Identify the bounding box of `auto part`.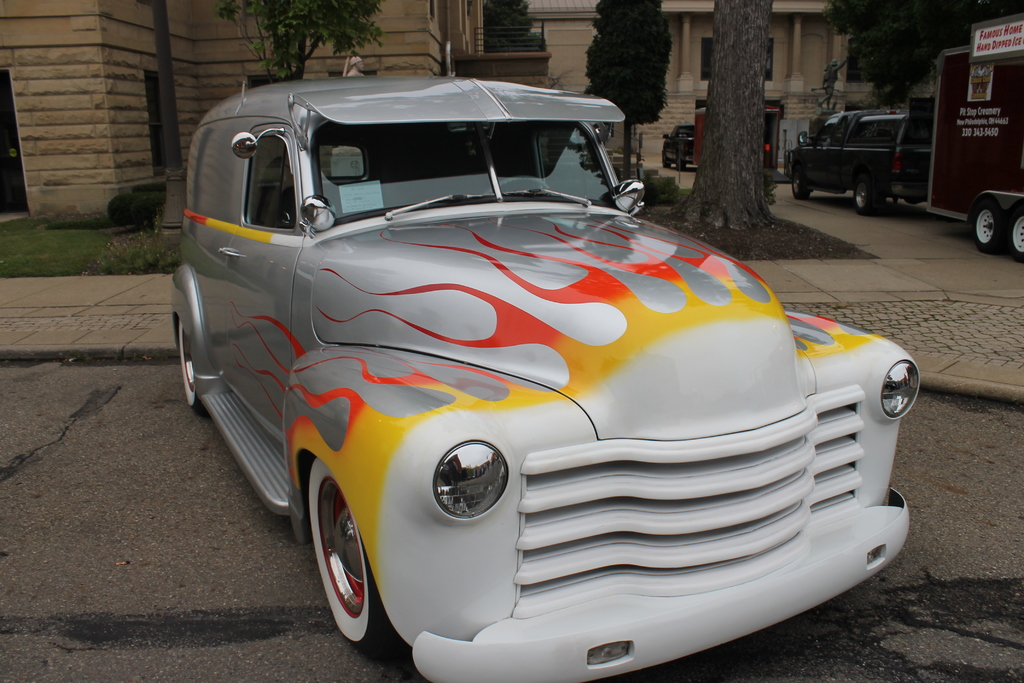
BBox(433, 437, 509, 519).
